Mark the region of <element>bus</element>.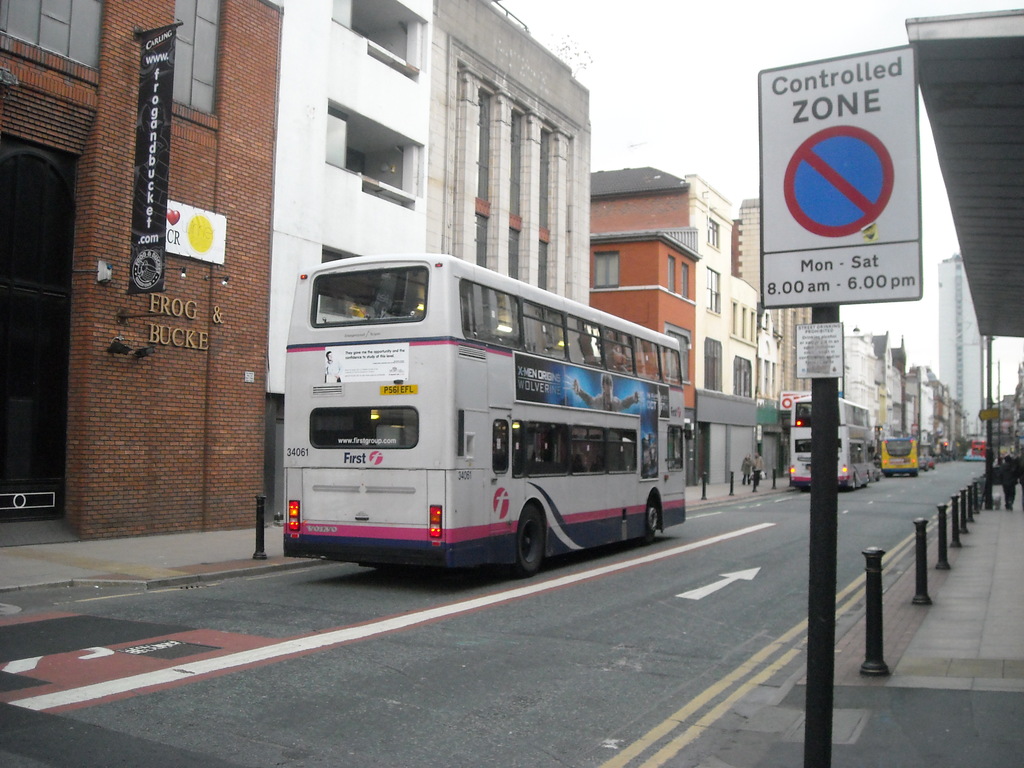
Region: 879 434 920 477.
